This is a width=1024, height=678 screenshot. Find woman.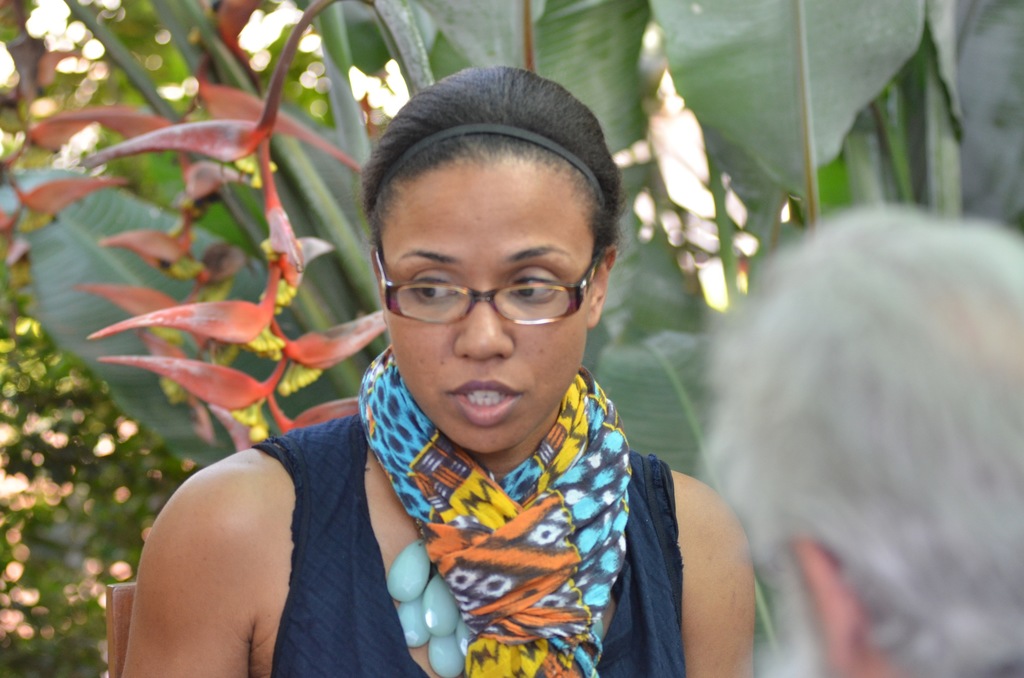
Bounding box: x1=137, y1=98, x2=742, y2=677.
